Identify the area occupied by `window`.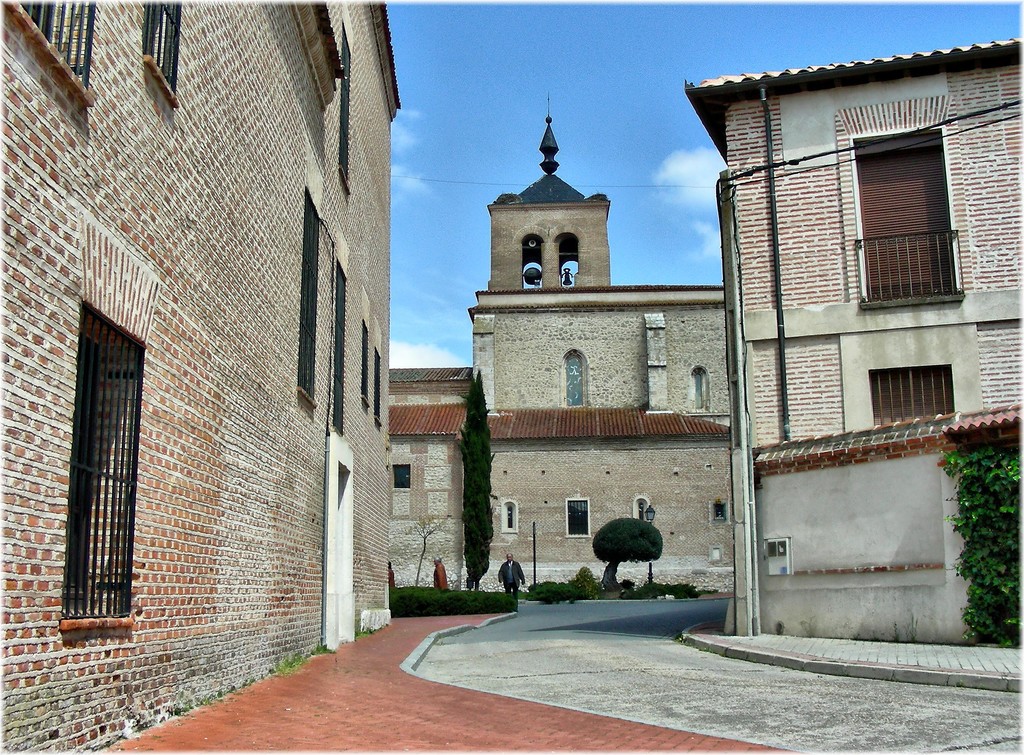
Area: 506,501,520,532.
